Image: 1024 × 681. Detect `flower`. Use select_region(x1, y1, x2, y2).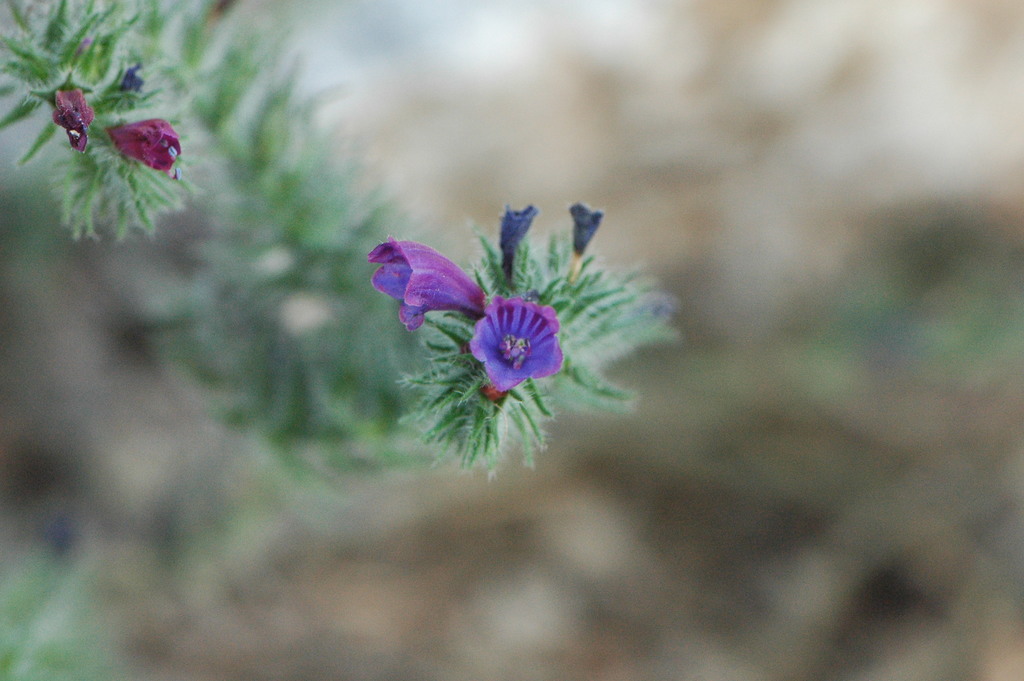
select_region(464, 290, 565, 391).
